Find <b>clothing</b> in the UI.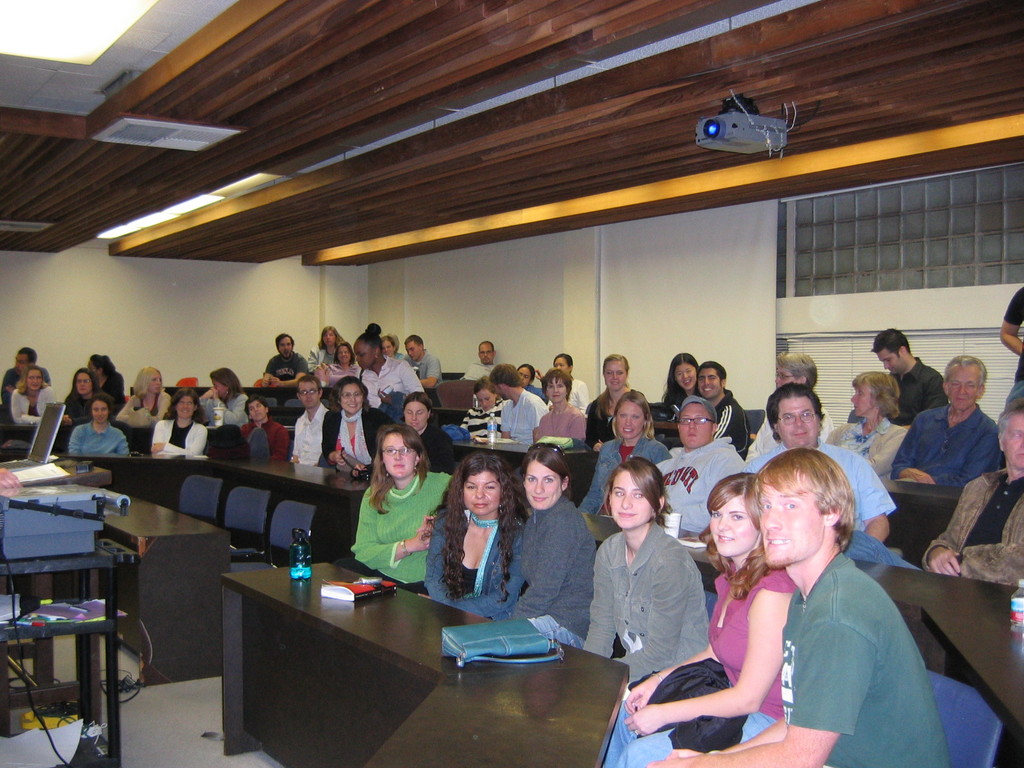
UI element at <box>846,356,950,428</box>.
